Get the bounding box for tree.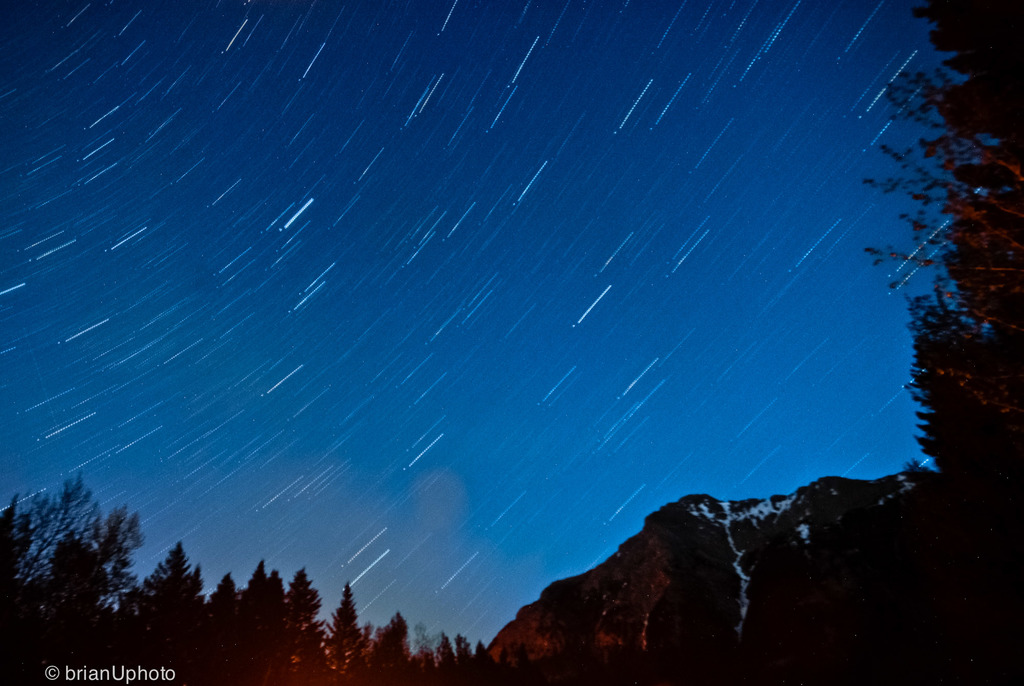
BBox(904, 284, 1018, 576).
